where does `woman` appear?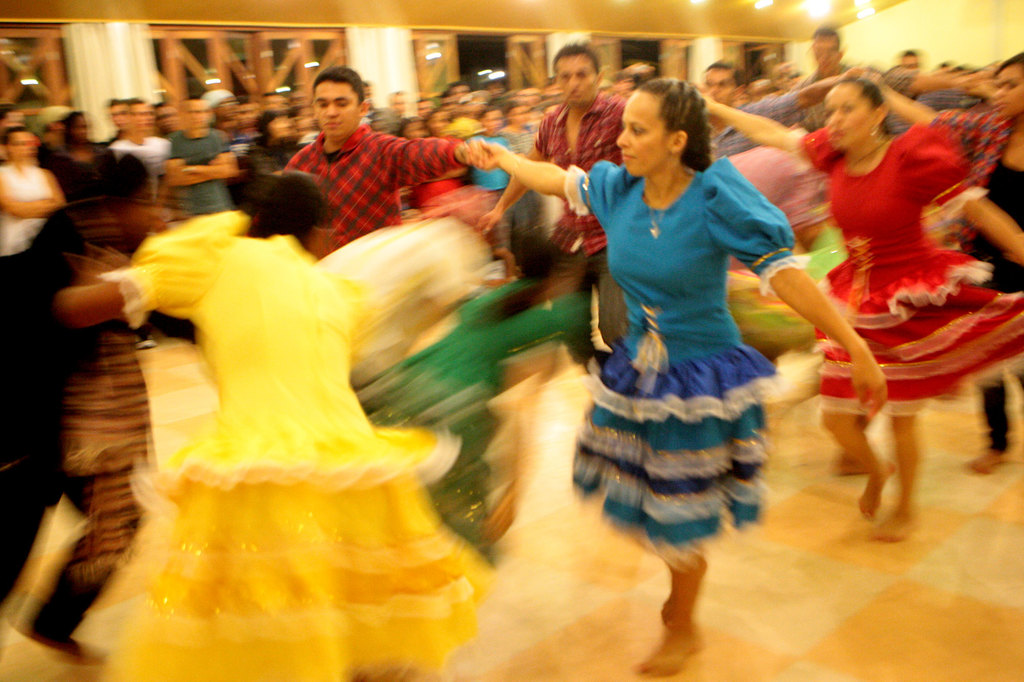
Appears at [x1=257, y1=112, x2=301, y2=148].
